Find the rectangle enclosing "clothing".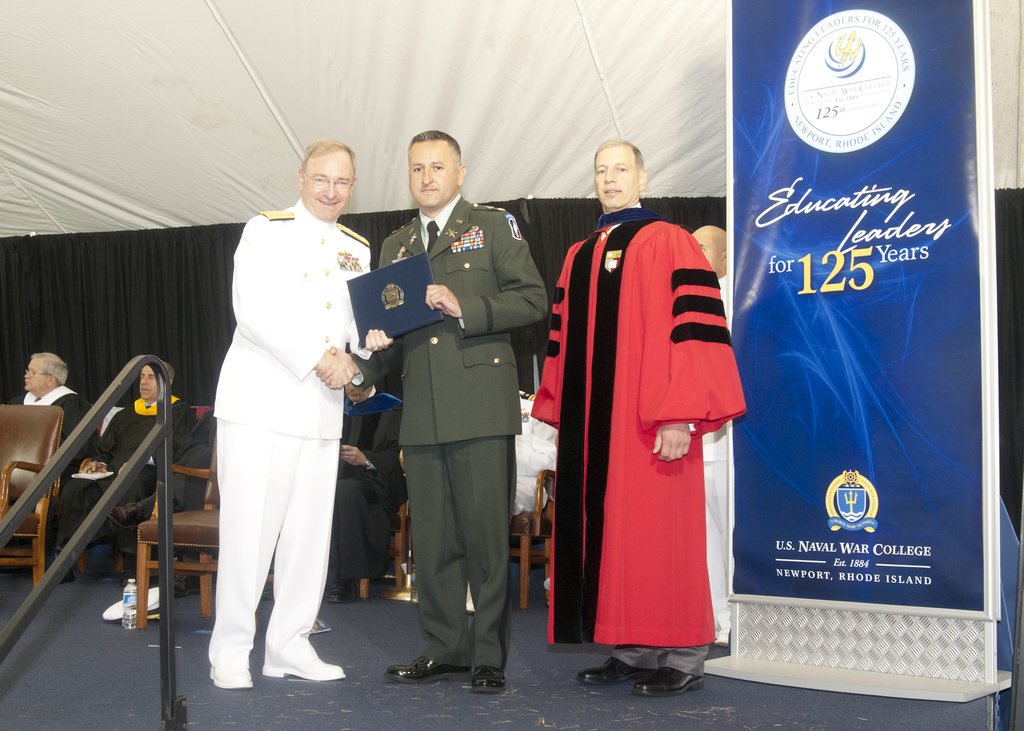
<region>698, 272, 731, 630</region>.
